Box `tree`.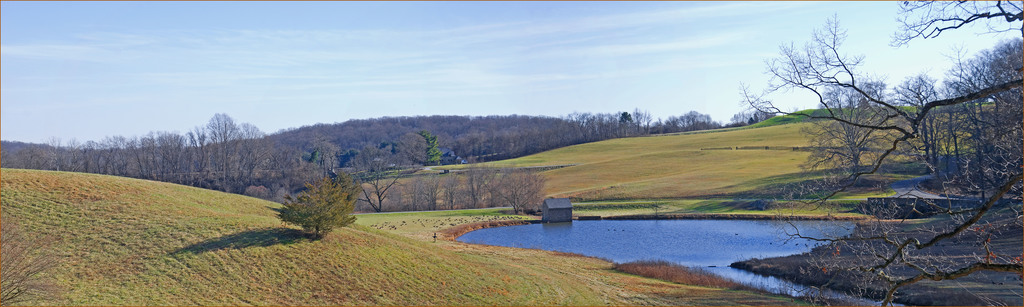
(x1=70, y1=132, x2=124, y2=166).
